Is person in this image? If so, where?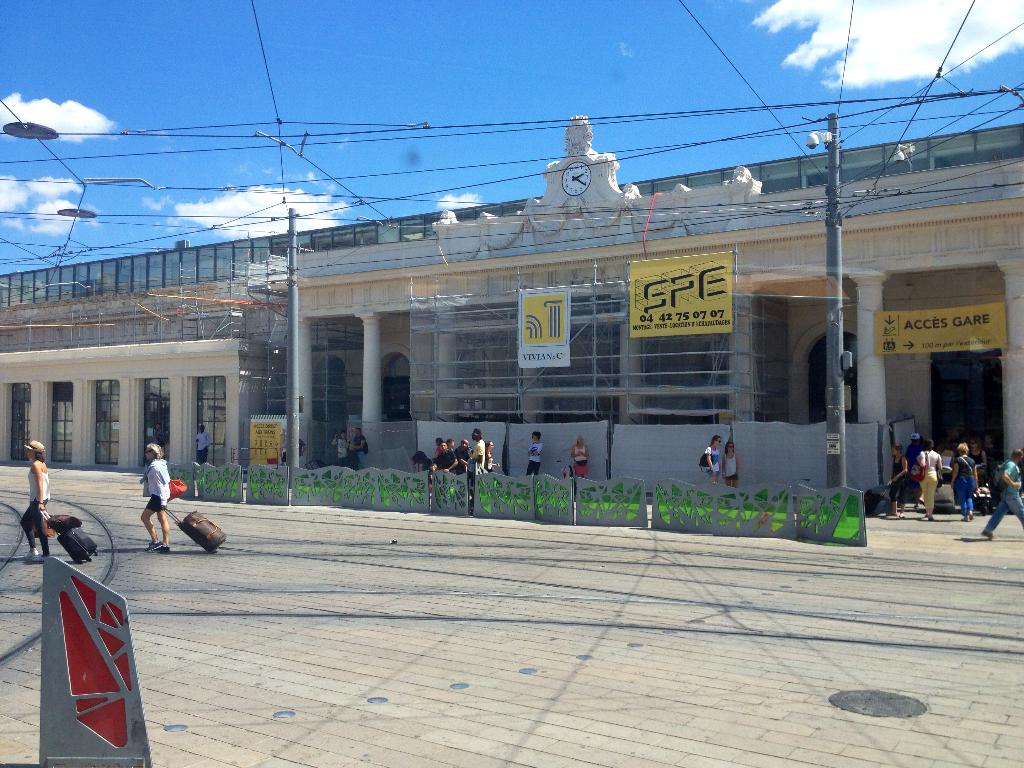
Yes, at select_region(471, 428, 486, 468).
